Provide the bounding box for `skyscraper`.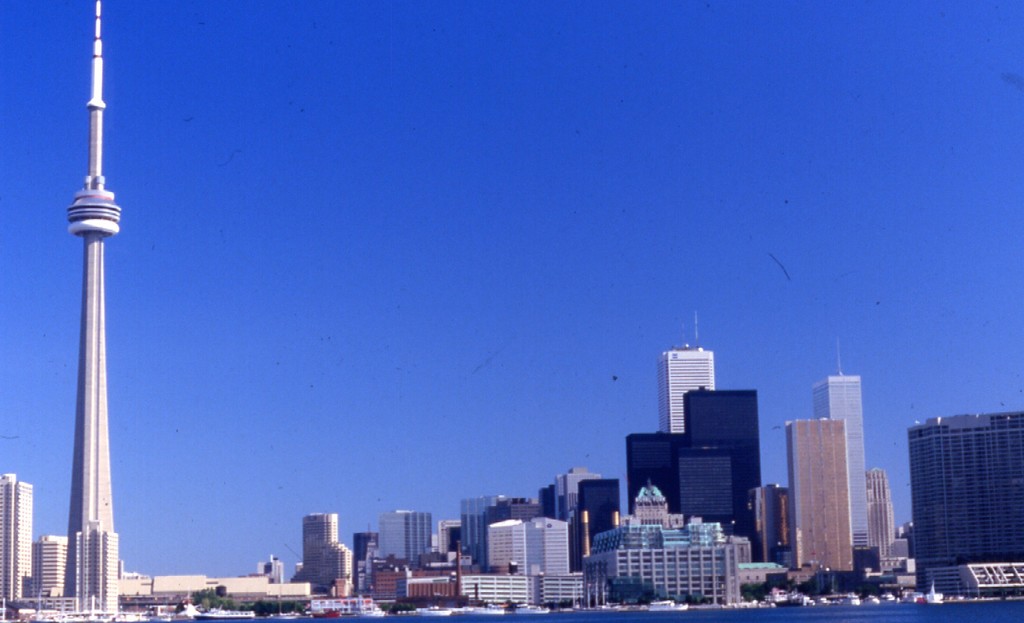
locate(783, 421, 854, 578).
